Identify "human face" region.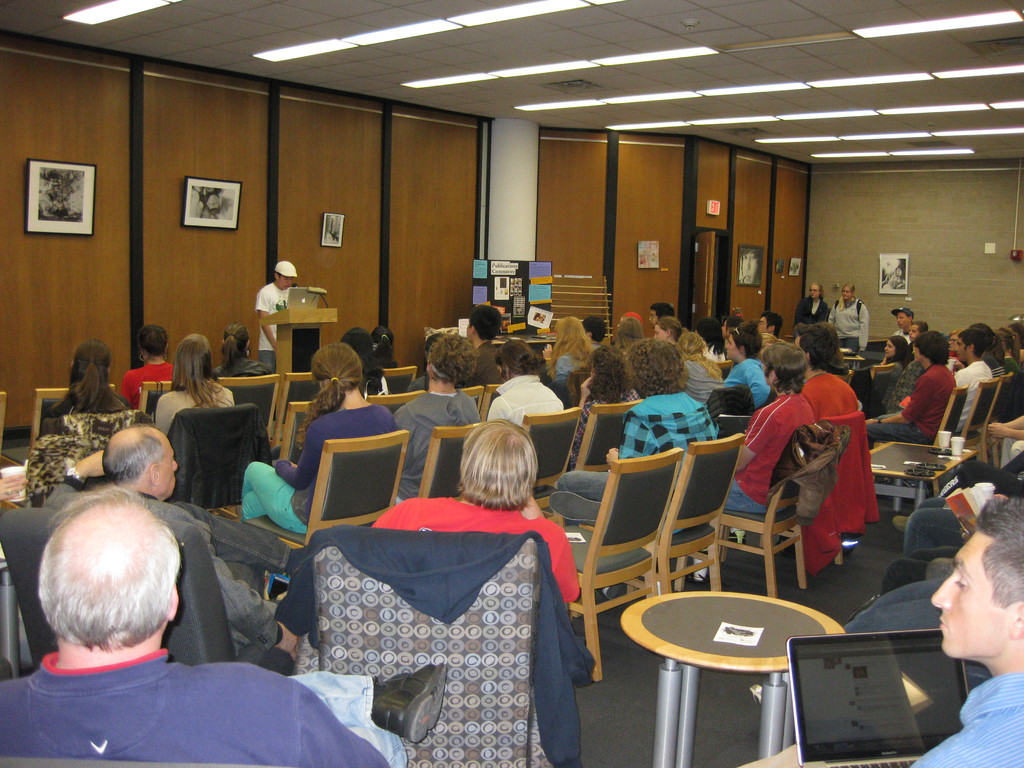
Region: region(906, 326, 919, 341).
